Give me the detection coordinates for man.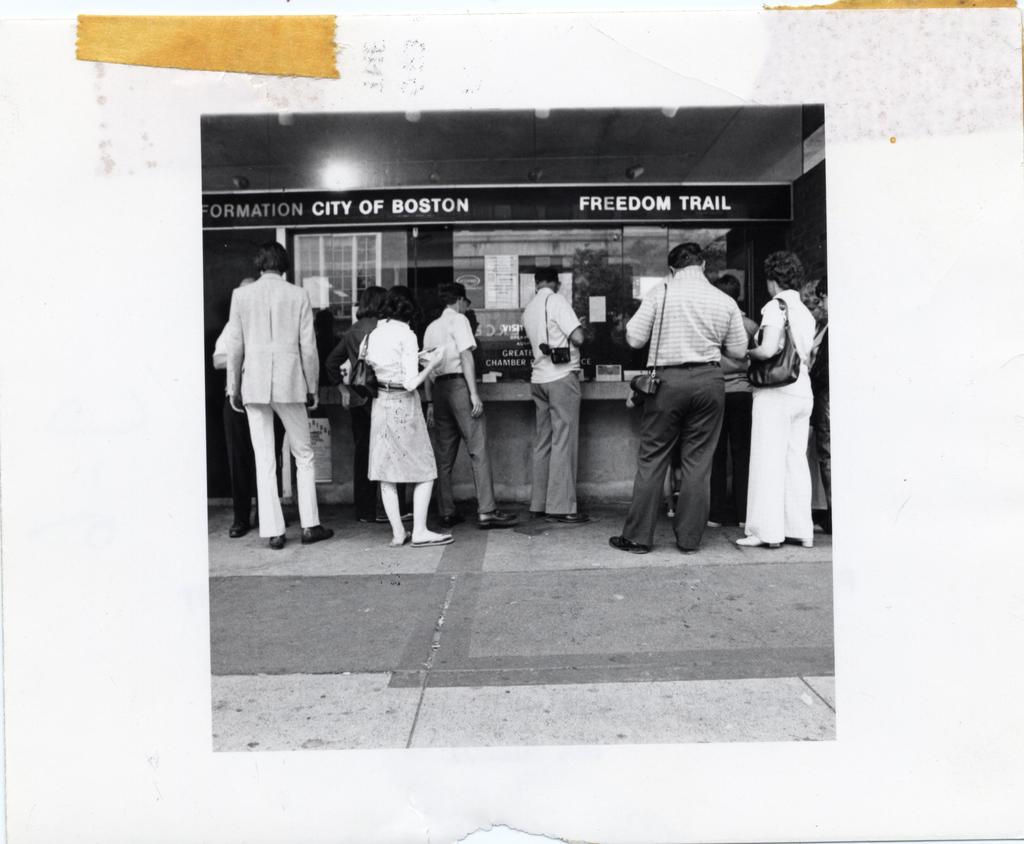
x1=223, y1=239, x2=335, y2=551.
